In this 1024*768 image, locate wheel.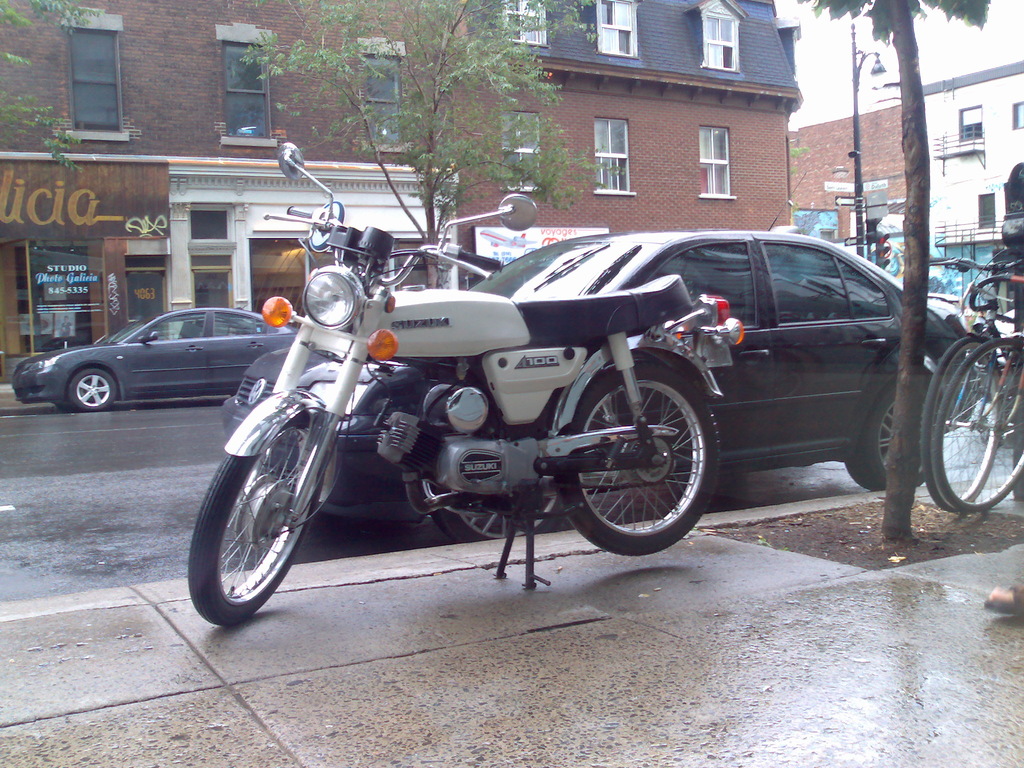
Bounding box: [x1=68, y1=370, x2=116, y2=412].
